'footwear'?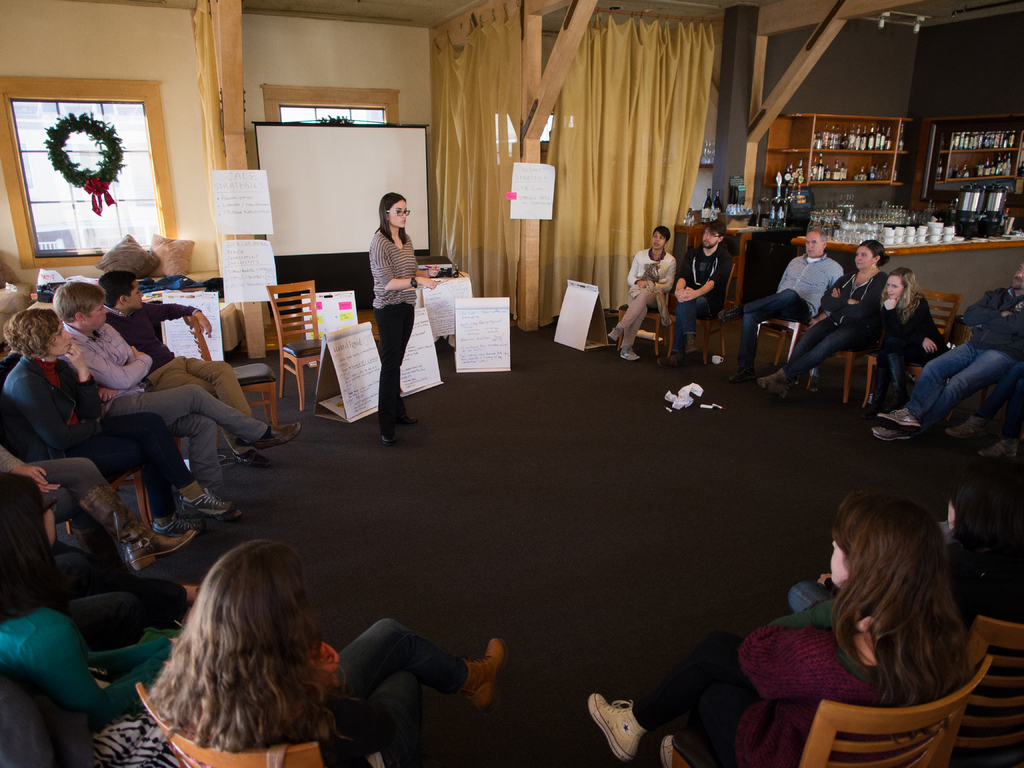
728/363/751/387
